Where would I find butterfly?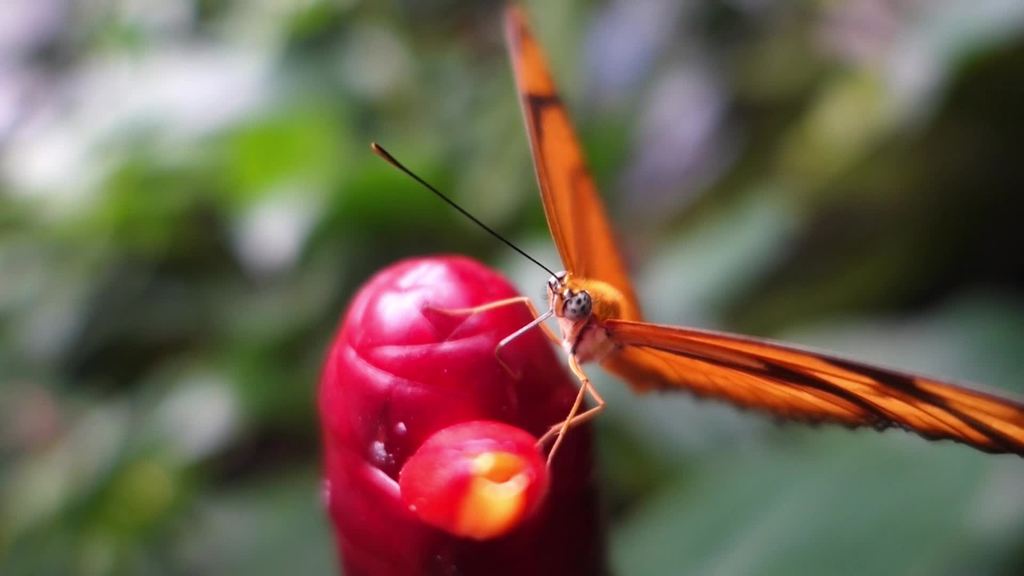
At 367,90,999,558.
